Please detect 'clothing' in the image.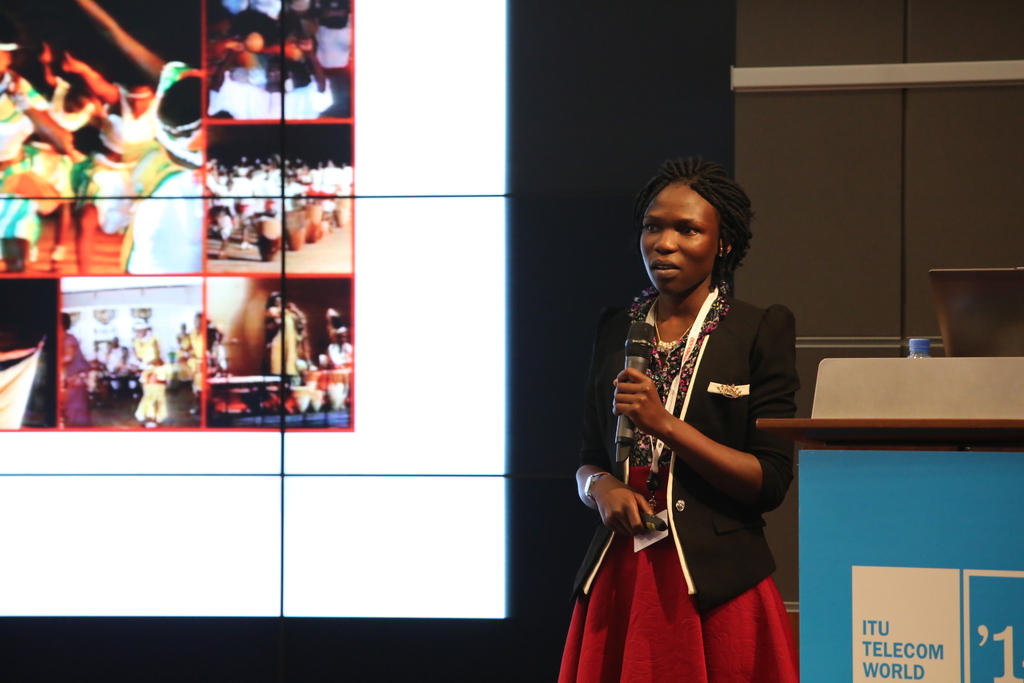
598:251:806:657.
